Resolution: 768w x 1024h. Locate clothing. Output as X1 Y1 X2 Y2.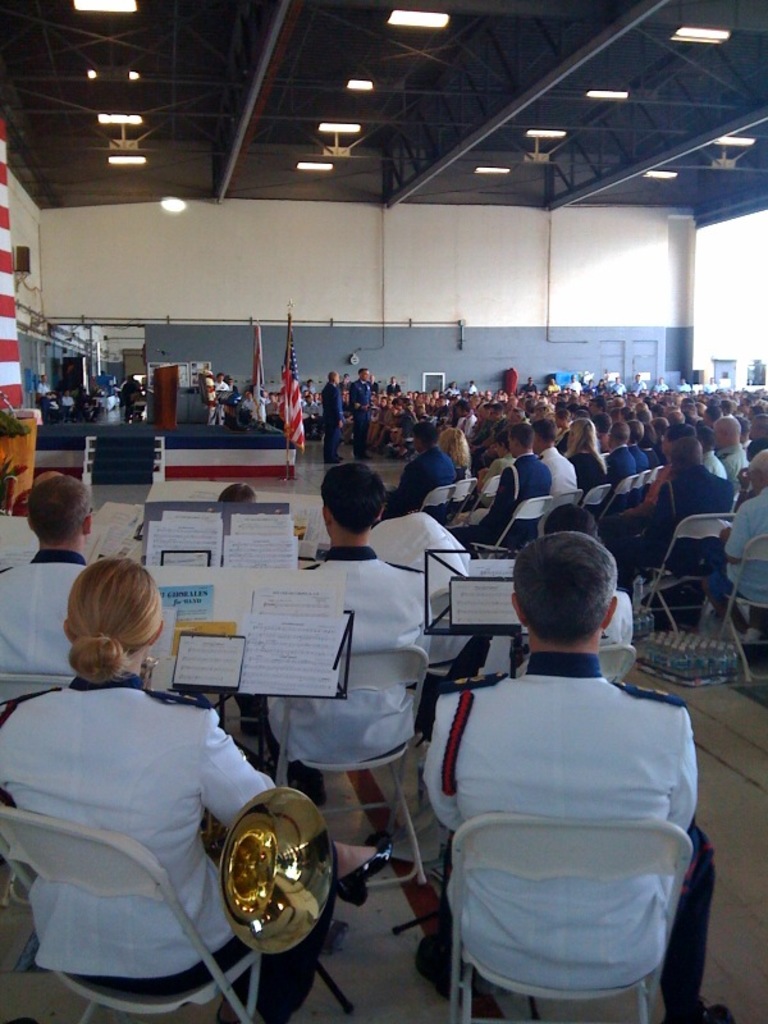
415 618 730 1018.
